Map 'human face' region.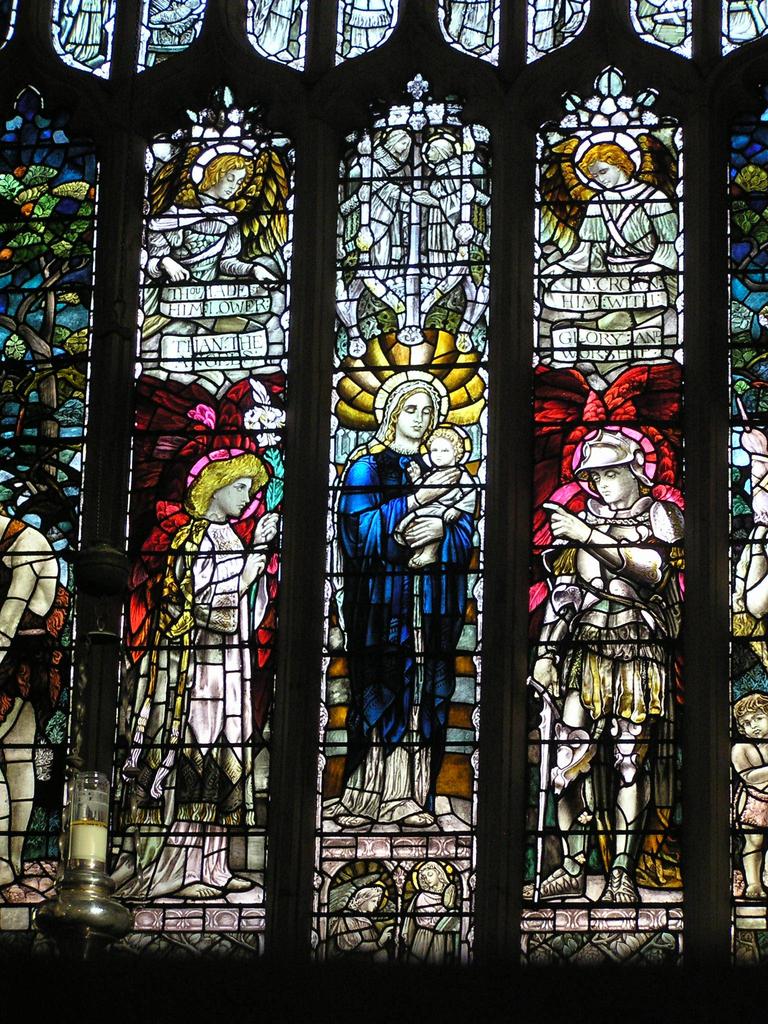
Mapped to <region>211, 173, 250, 208</region>.
